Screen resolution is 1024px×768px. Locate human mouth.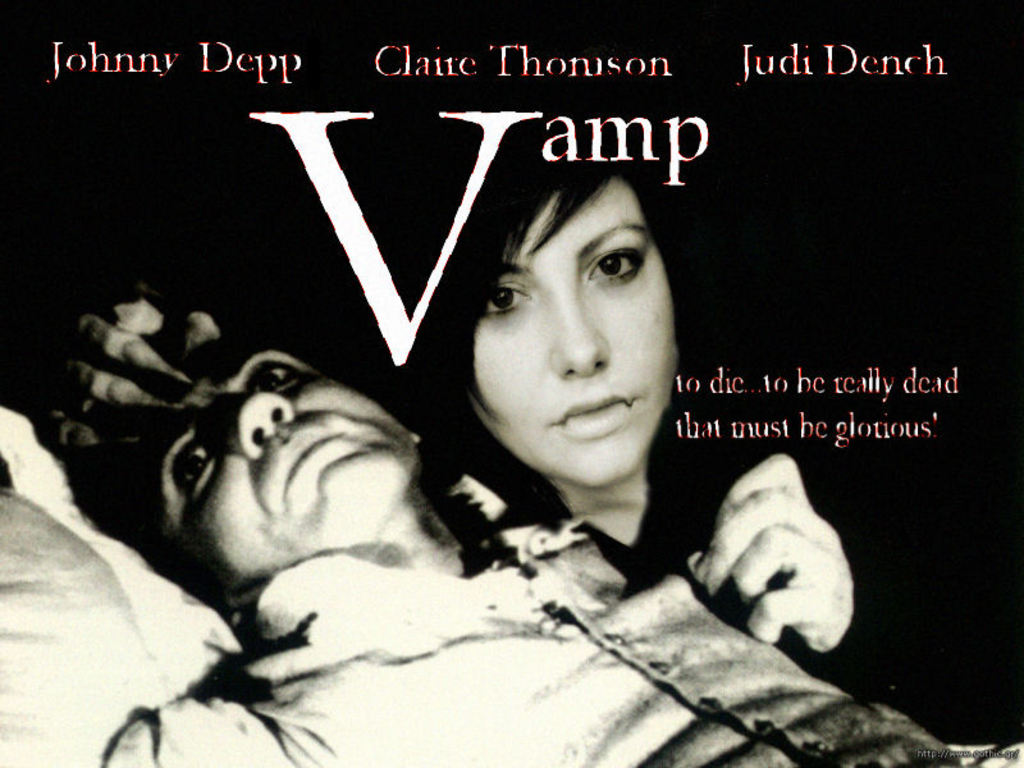
crop(274, 419, 356, 507).
